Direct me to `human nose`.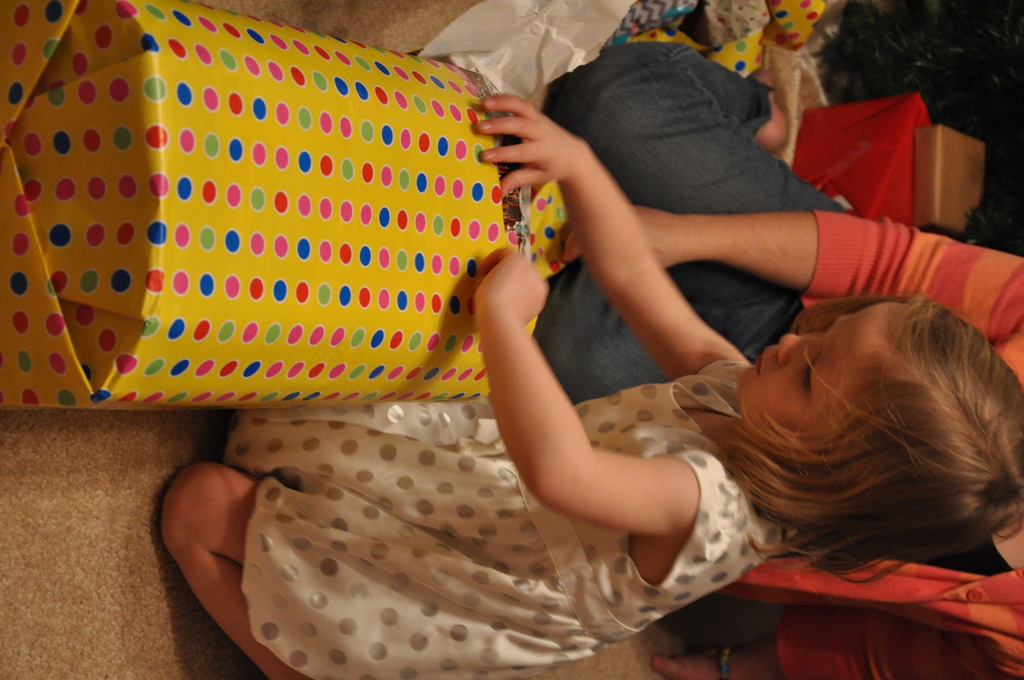
Direction: (776, 334, 813, 370).
